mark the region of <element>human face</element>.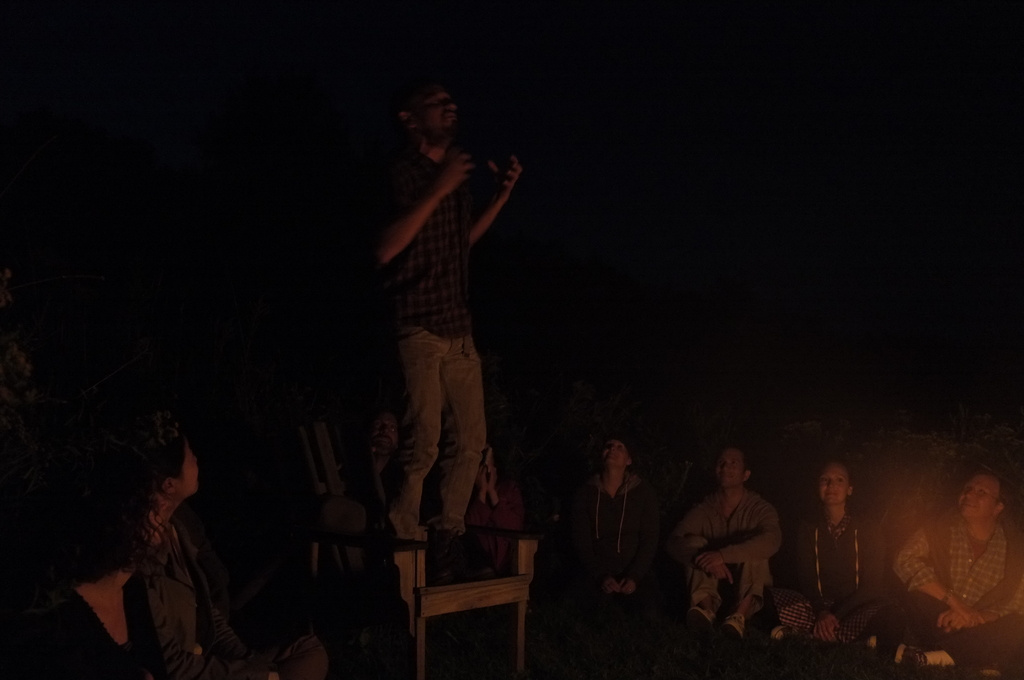
Region: [left=955, top=471, right=1000, bottom=521].
